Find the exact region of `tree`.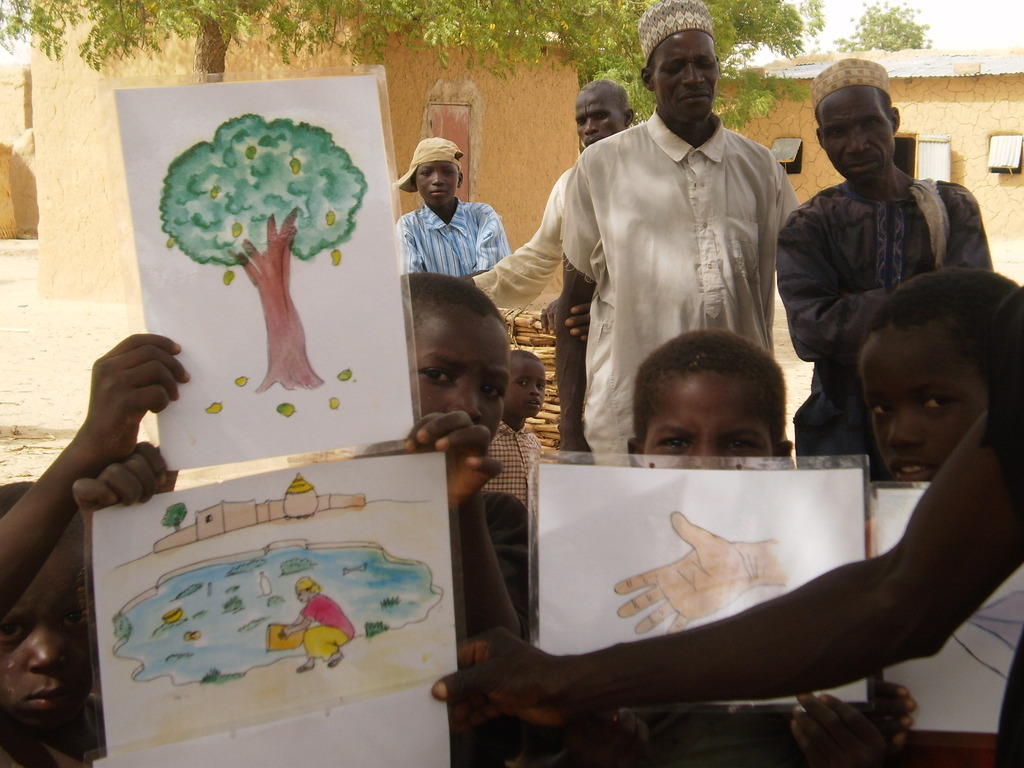
Exact region: x1=825, y1=0, x2=943, y2=50.
